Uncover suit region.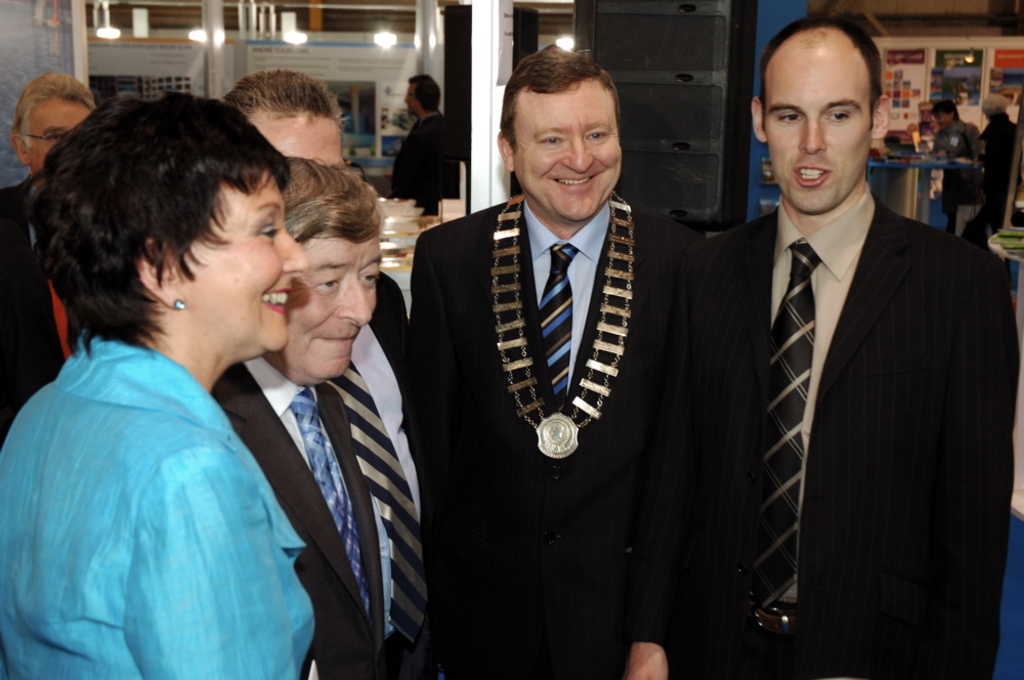
Uncovered: locate(209, 356, 389, 679).
